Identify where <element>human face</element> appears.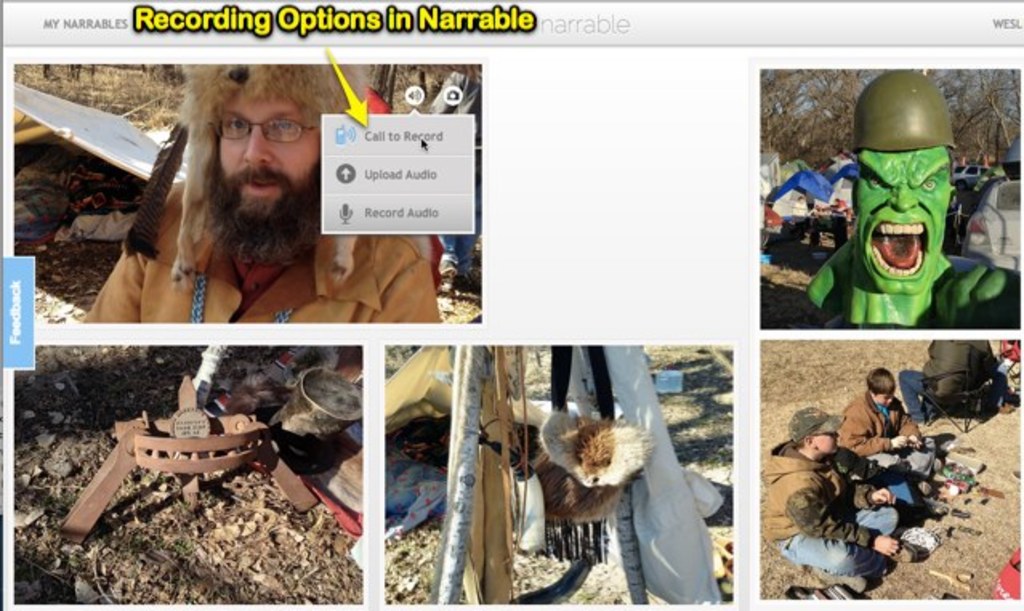
Appears at box(849, 140, 952, 300).
